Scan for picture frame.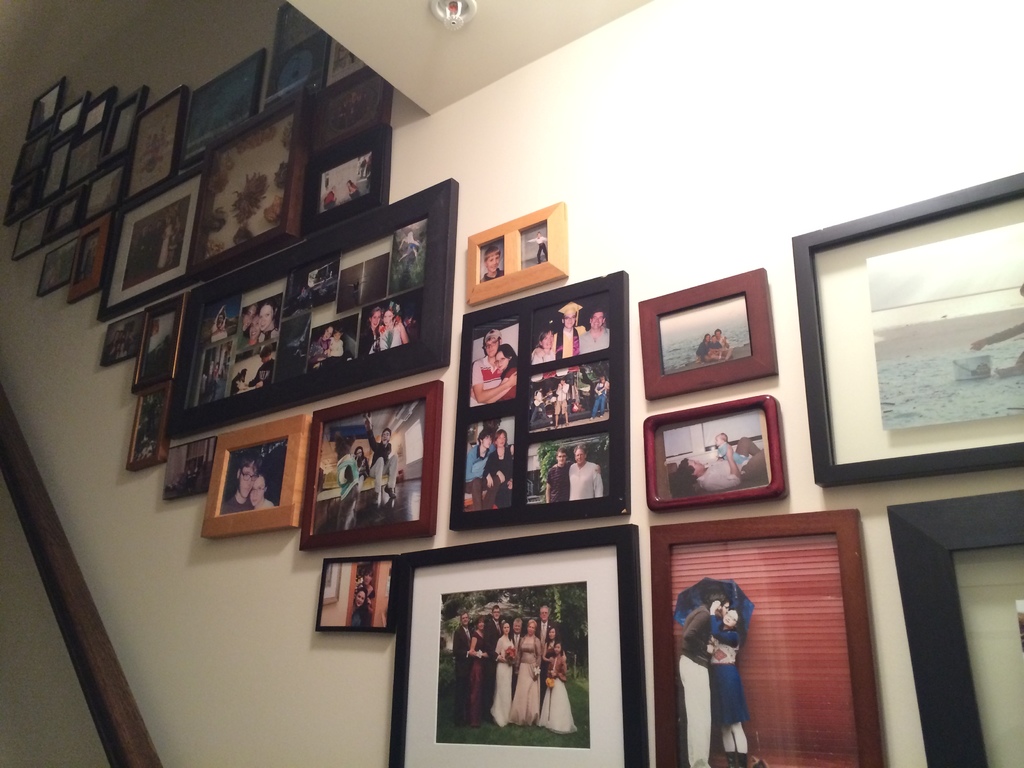
Scan result: bbox(125, 378, 173, 468).
